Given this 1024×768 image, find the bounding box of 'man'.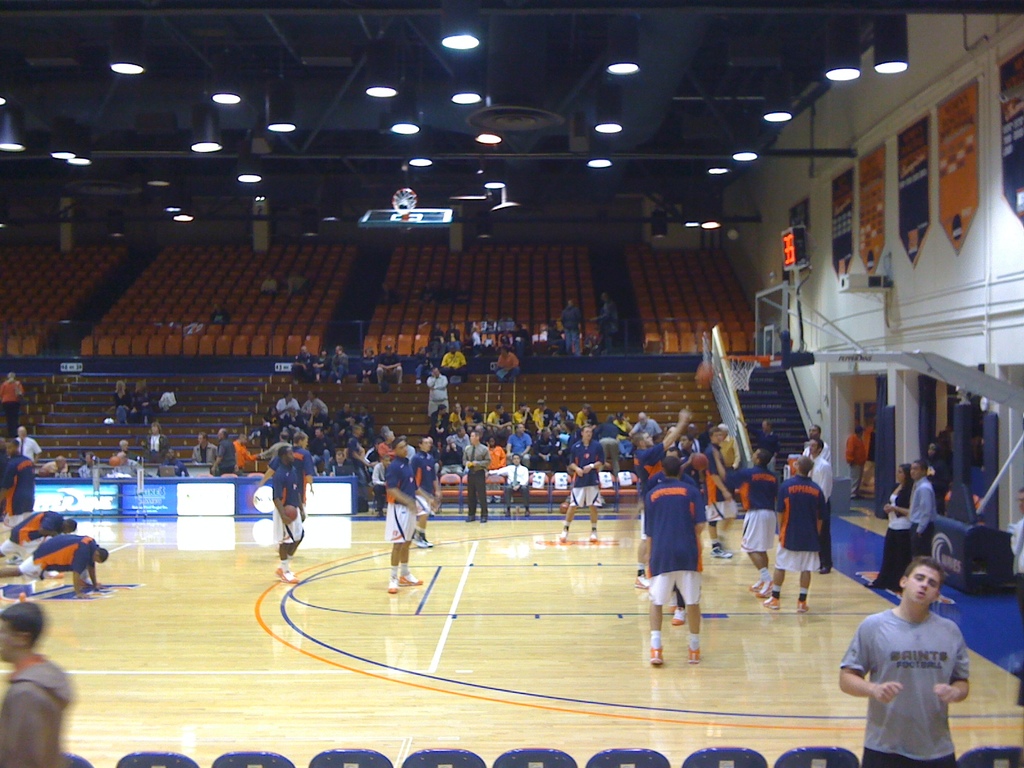
<region>189, 430, 218, 466</region>.
